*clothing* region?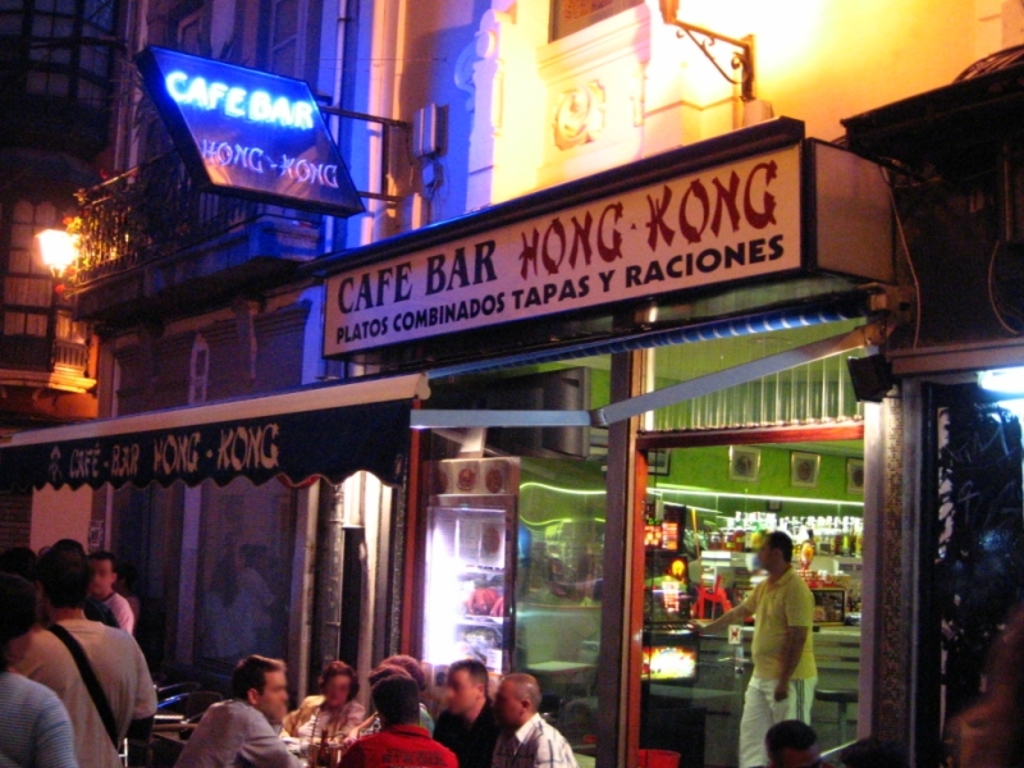
bbox(197, 586, 253, 672)
